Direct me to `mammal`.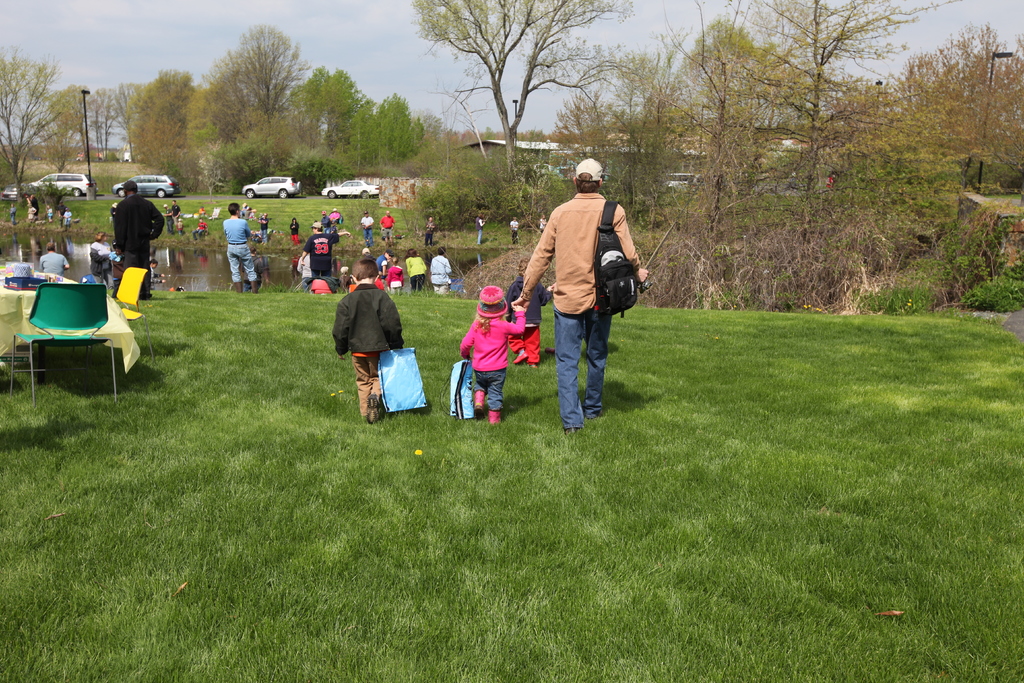
Direction: select_region(330, 207, 340, 224).
